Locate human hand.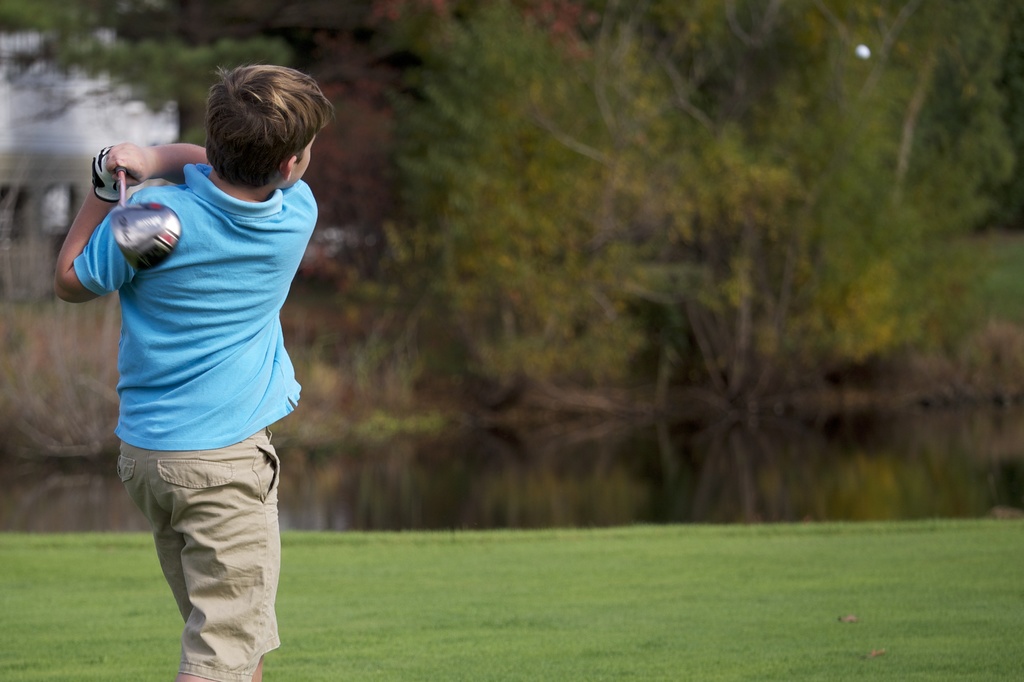
Bounding box: bbox=(90, 144, 138, 203).
